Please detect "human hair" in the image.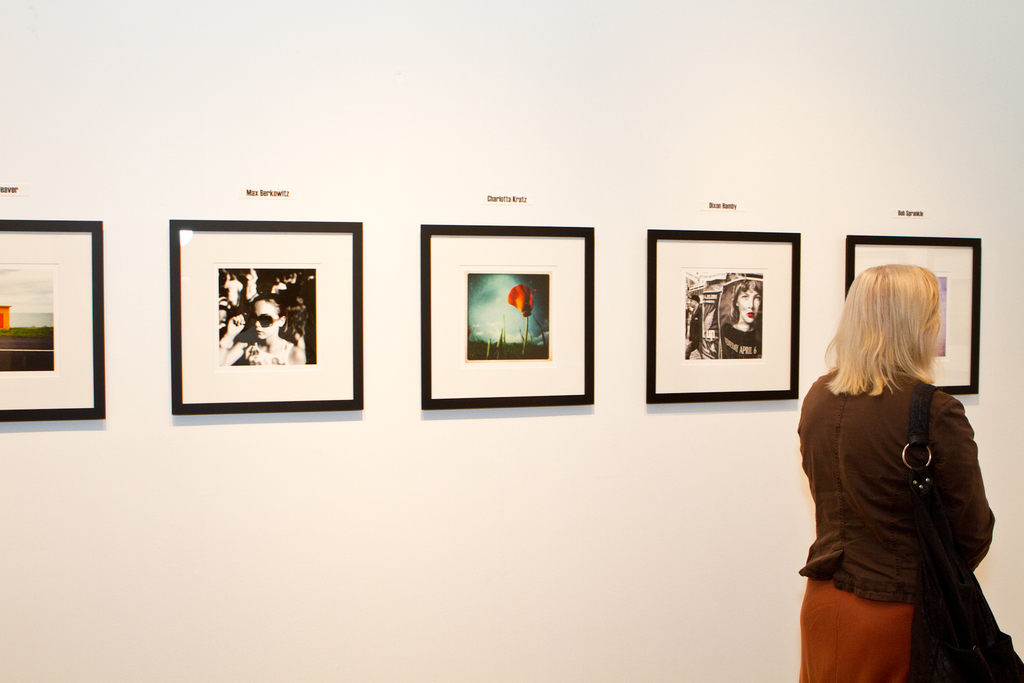
rect(251, 295, 310, 346).
